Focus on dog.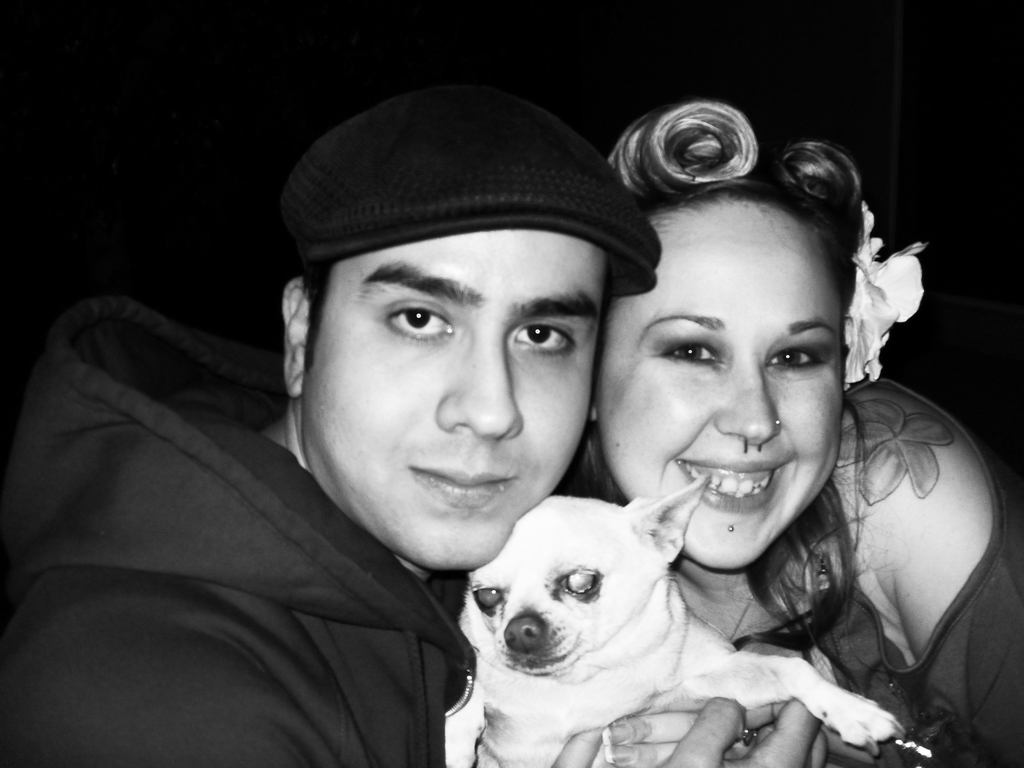
Focused at l=445, t=472, r=909, b=767.
